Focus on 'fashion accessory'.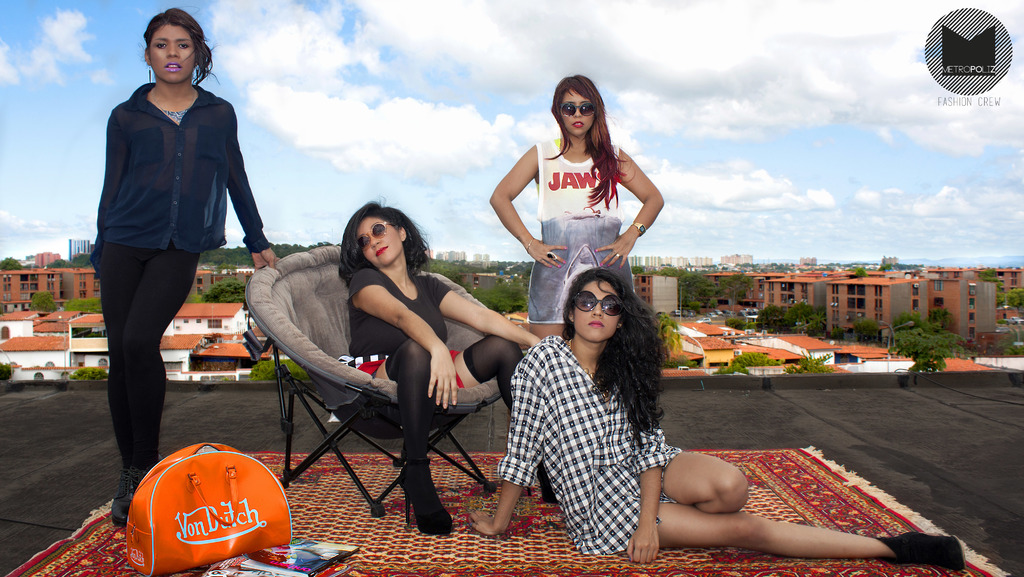
Focused at (left=632, top=220, right=646, bottom=241).
